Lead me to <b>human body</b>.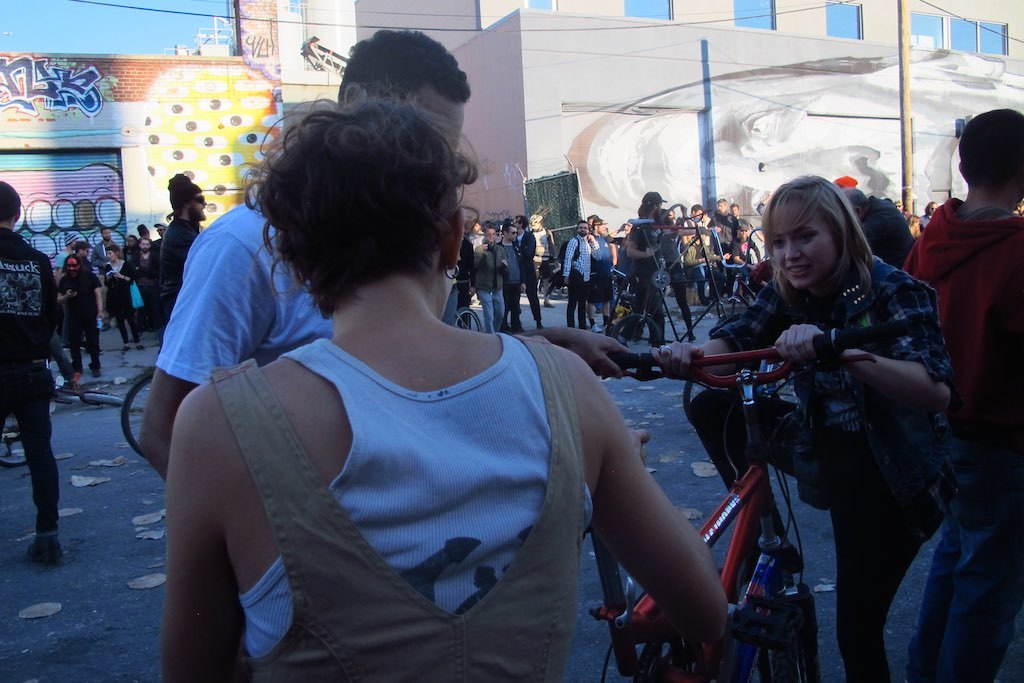
Lead to (180, 325, 730, 682).
